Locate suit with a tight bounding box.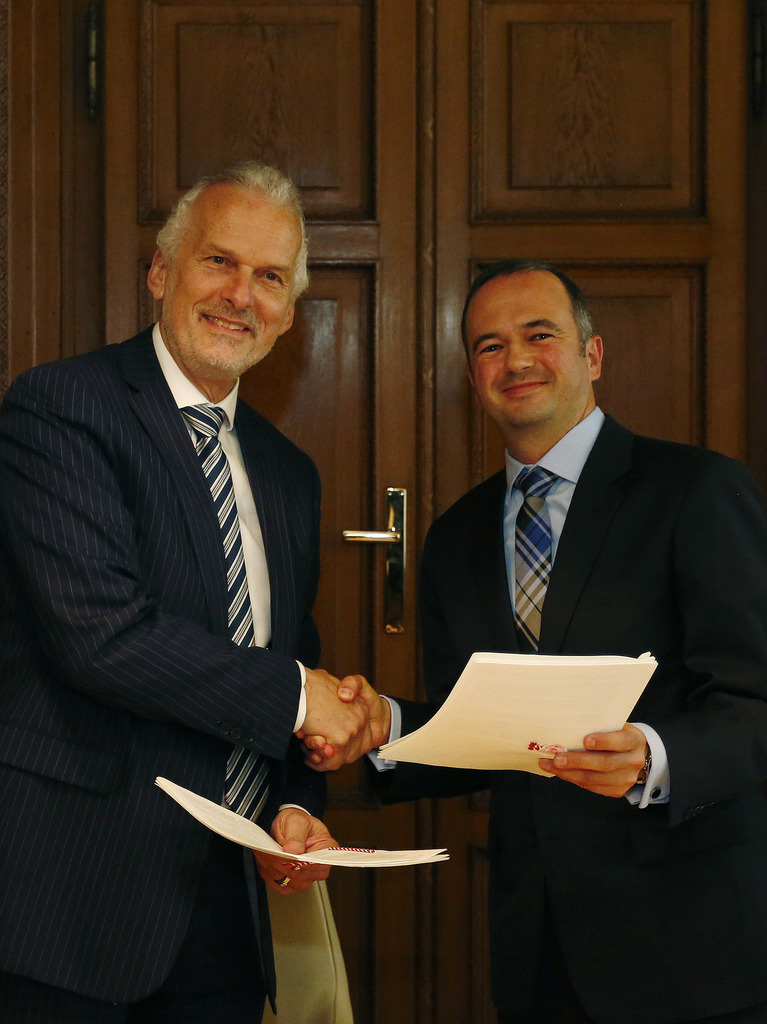
21:148:362:956.
